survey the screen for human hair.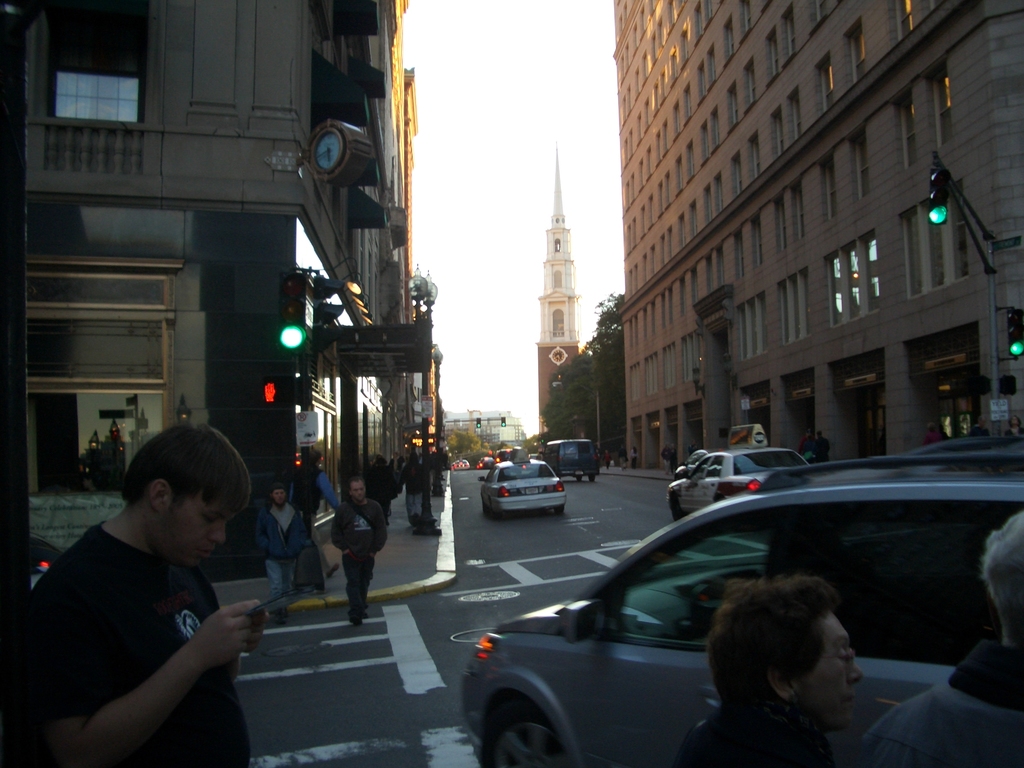
Survey found: <box>271,483,286,498</box>.
